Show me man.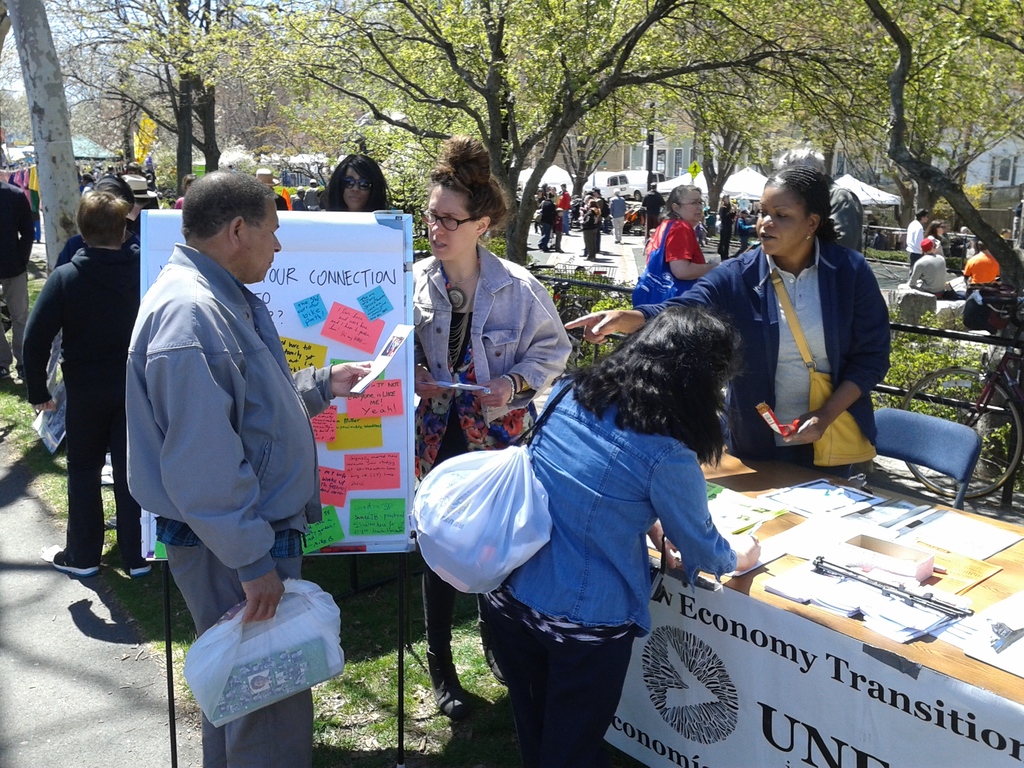
man is here: {"left": 607, "top": 188, "right": 629, "bottom": 244}.
